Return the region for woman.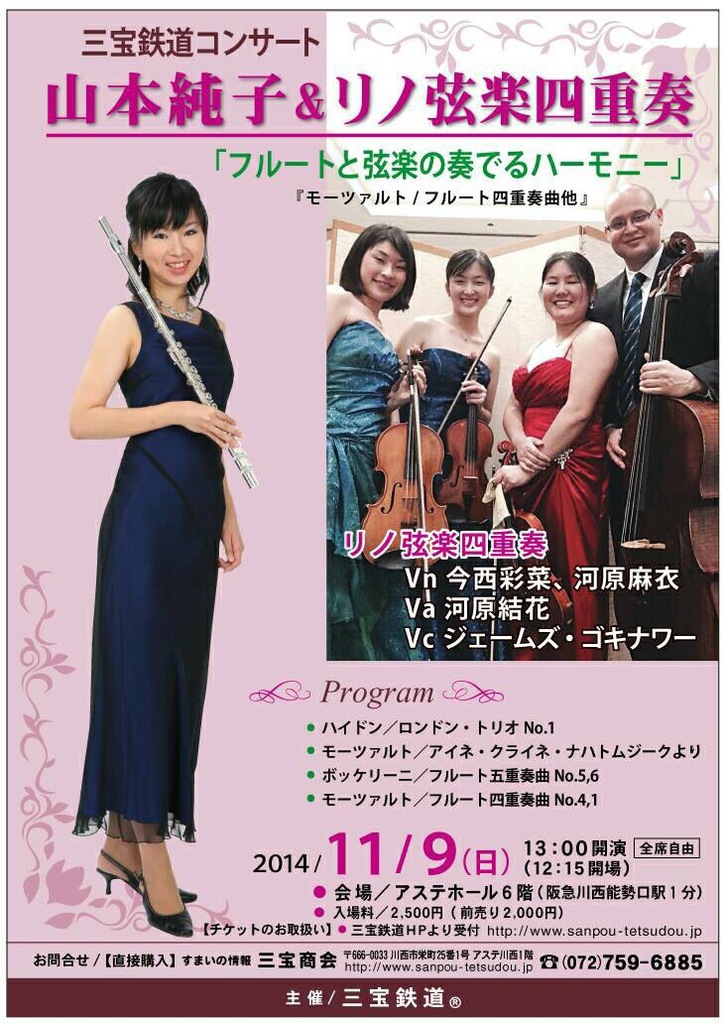
Rect(492, 247, 625, 655).
